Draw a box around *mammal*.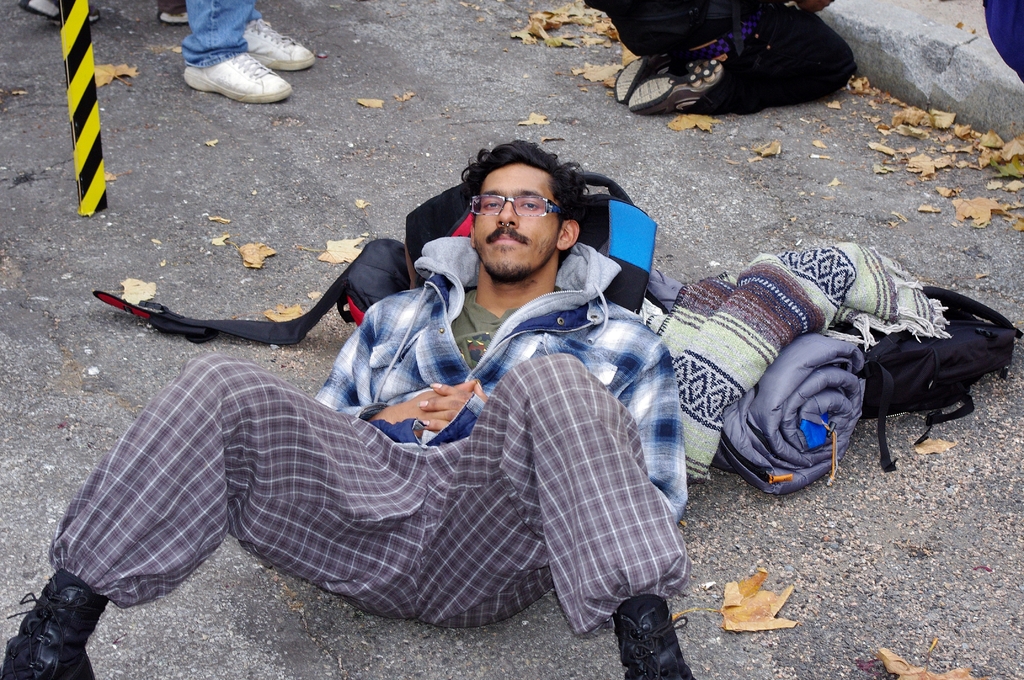
BBox(184, 0, 312, 106).
